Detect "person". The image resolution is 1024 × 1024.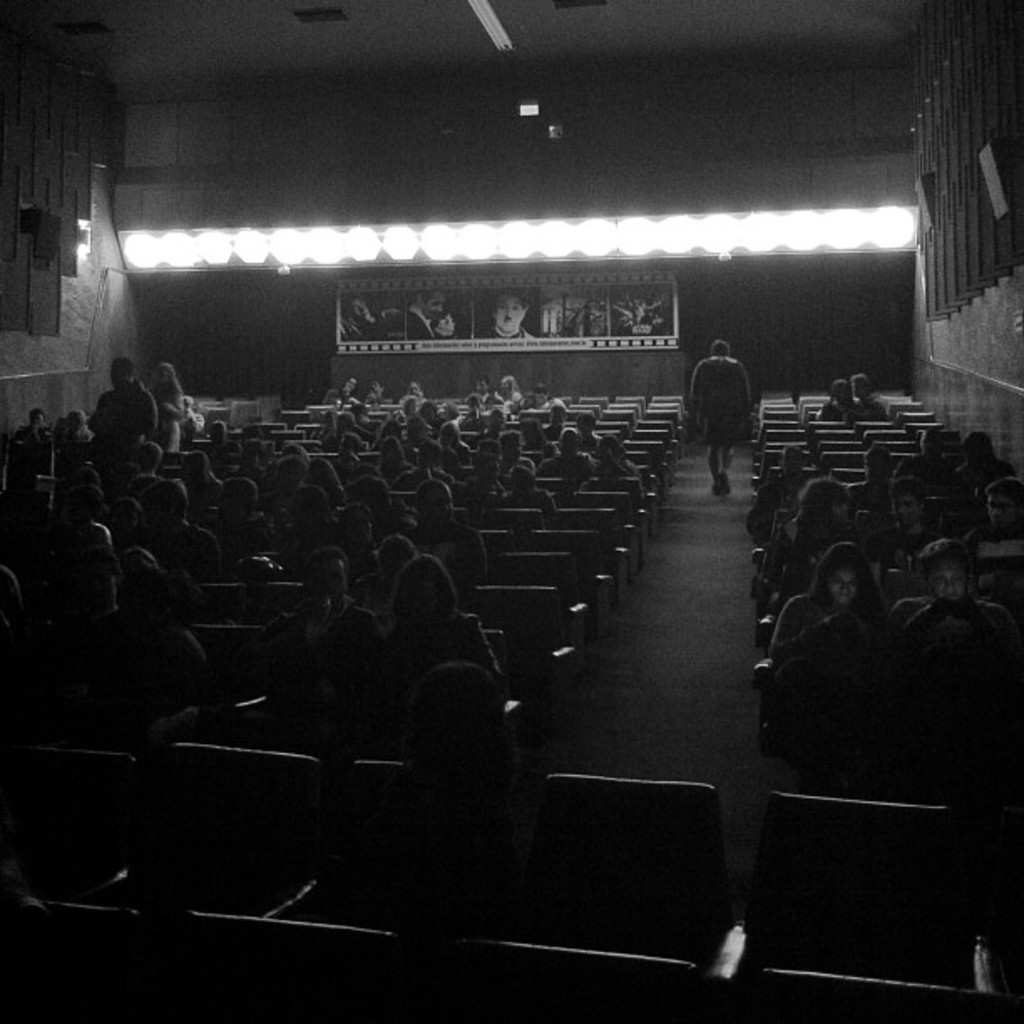
x1=877, y1=472, x2=944, y2=574.
